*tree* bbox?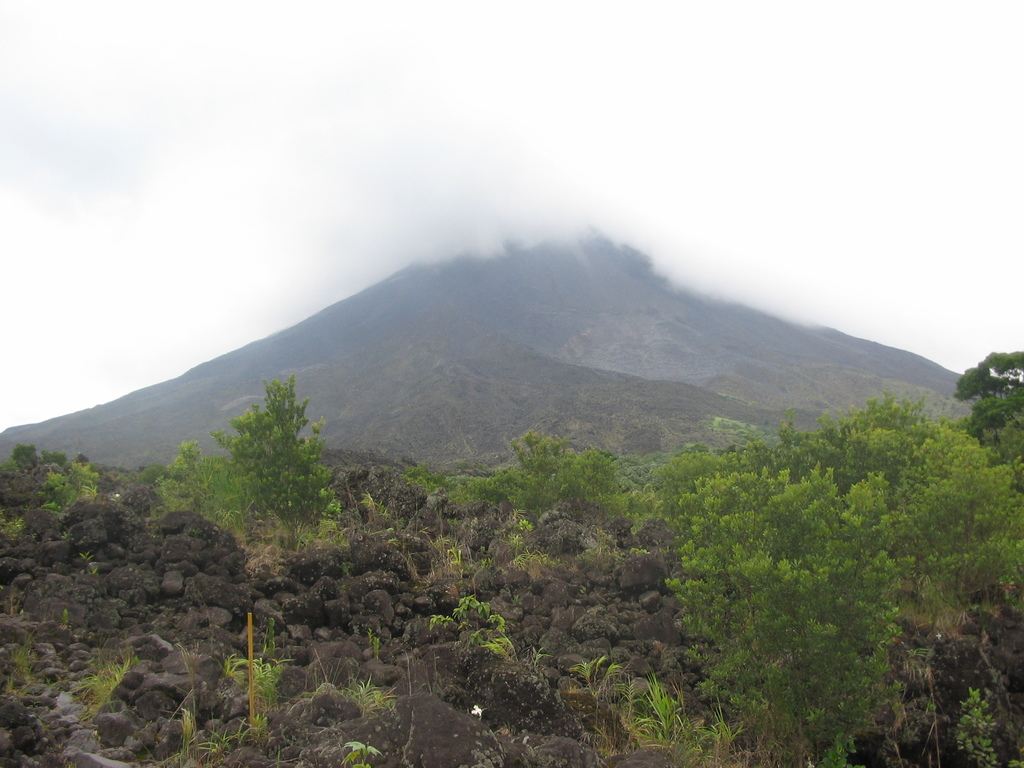
<box>191,369,337,584</box>
